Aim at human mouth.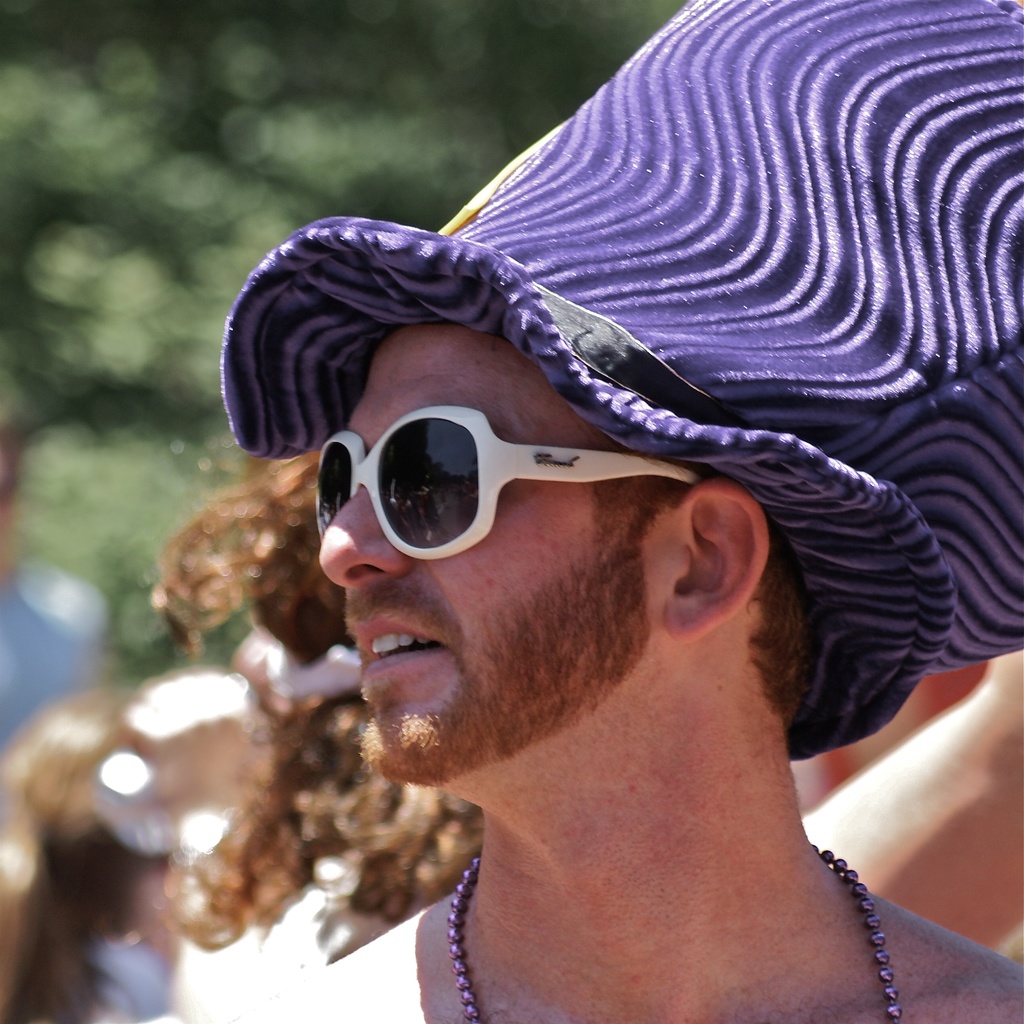
Aimed at {"left": 359, "top": 617, "right": 446, "bottom": 678}.
